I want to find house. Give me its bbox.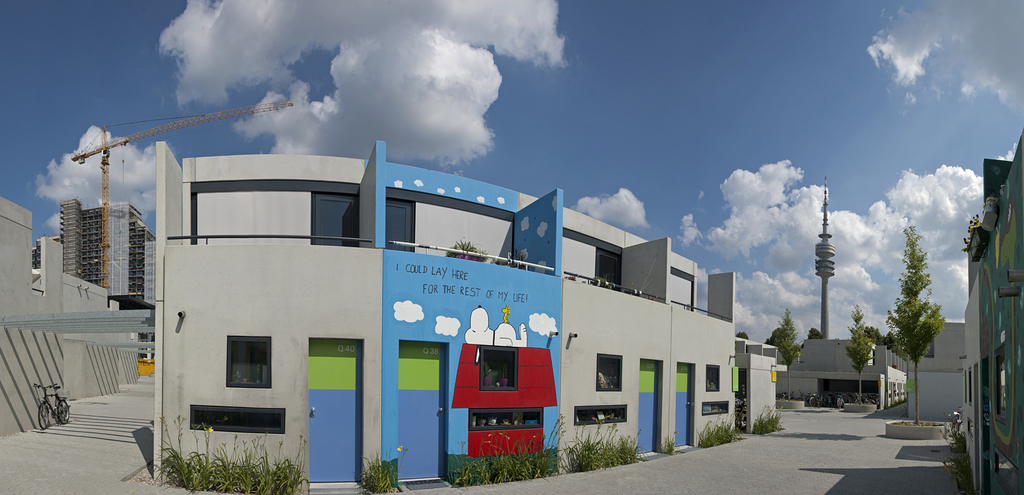
<box>901,323,966,418</box>.
